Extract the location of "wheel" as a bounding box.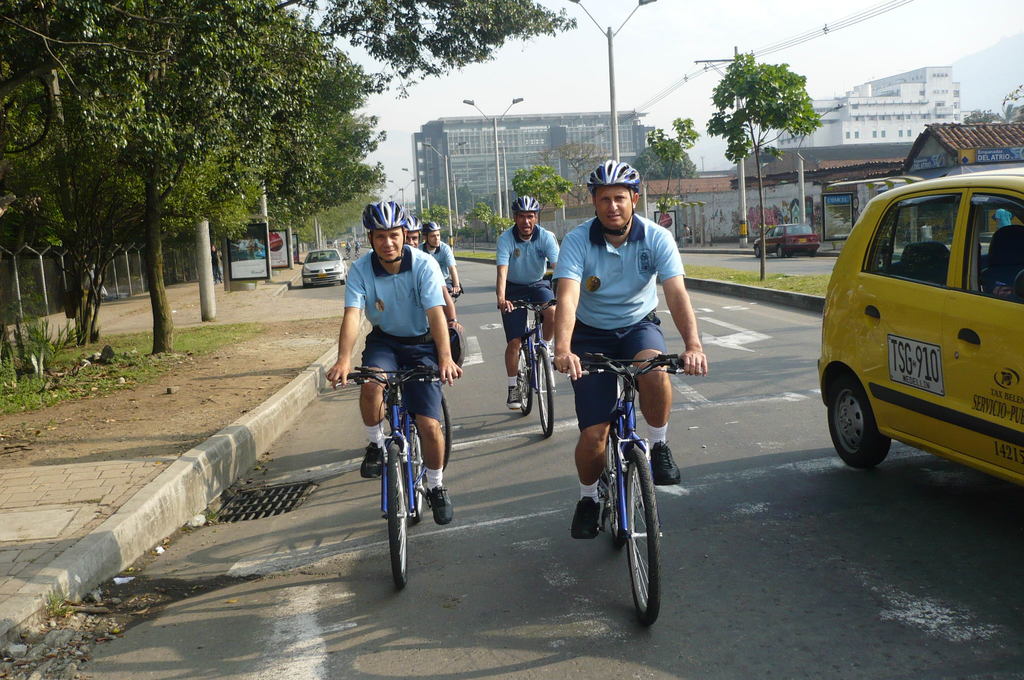
region(825, 375, 885, 476).
